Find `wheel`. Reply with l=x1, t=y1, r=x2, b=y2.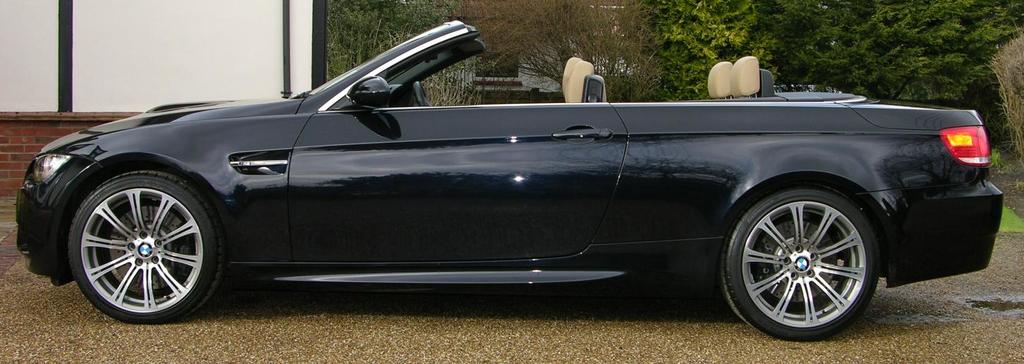
l=732, t=181, r=882, b=327.
